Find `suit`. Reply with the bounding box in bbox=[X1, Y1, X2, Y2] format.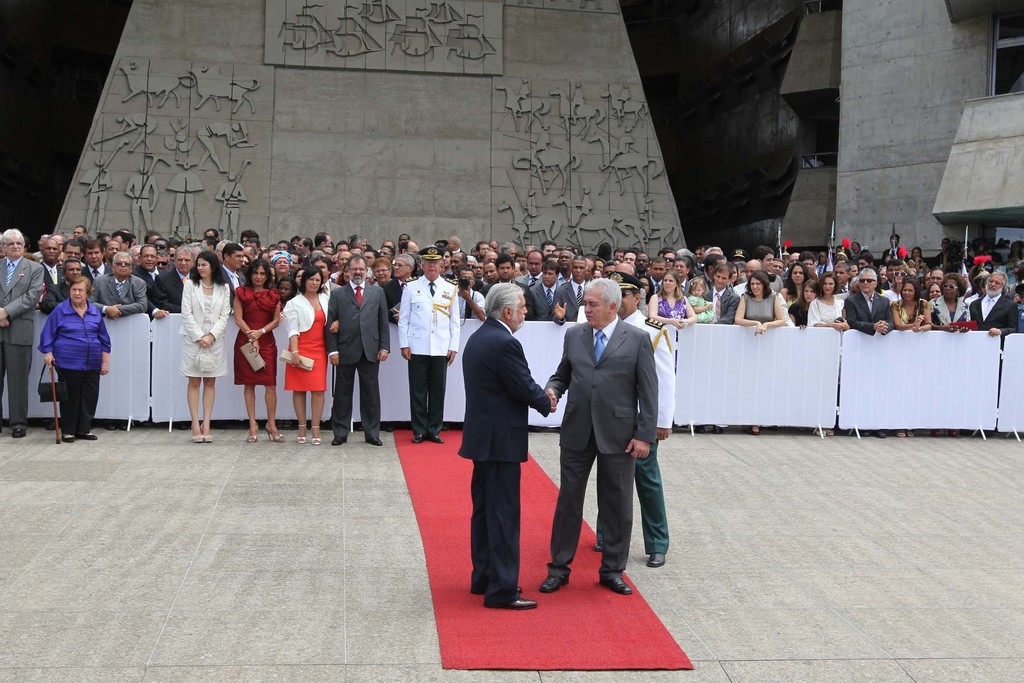
bbox=[90, 272, 145, 320].
